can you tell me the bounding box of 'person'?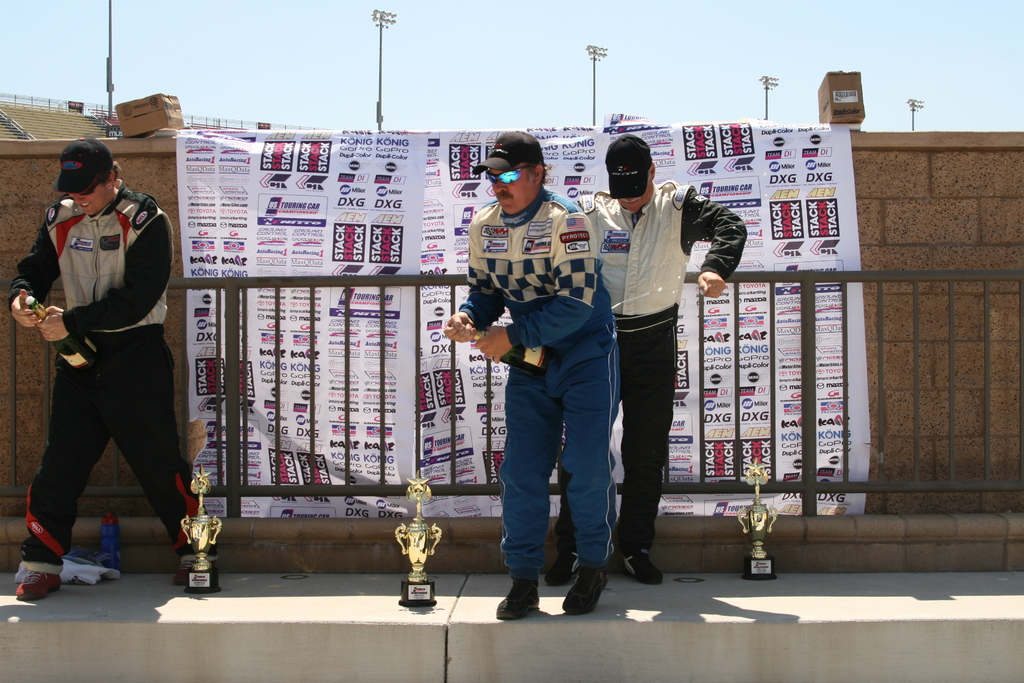
pyautogui.locateOnScreen(448, 130, 618, 616).
